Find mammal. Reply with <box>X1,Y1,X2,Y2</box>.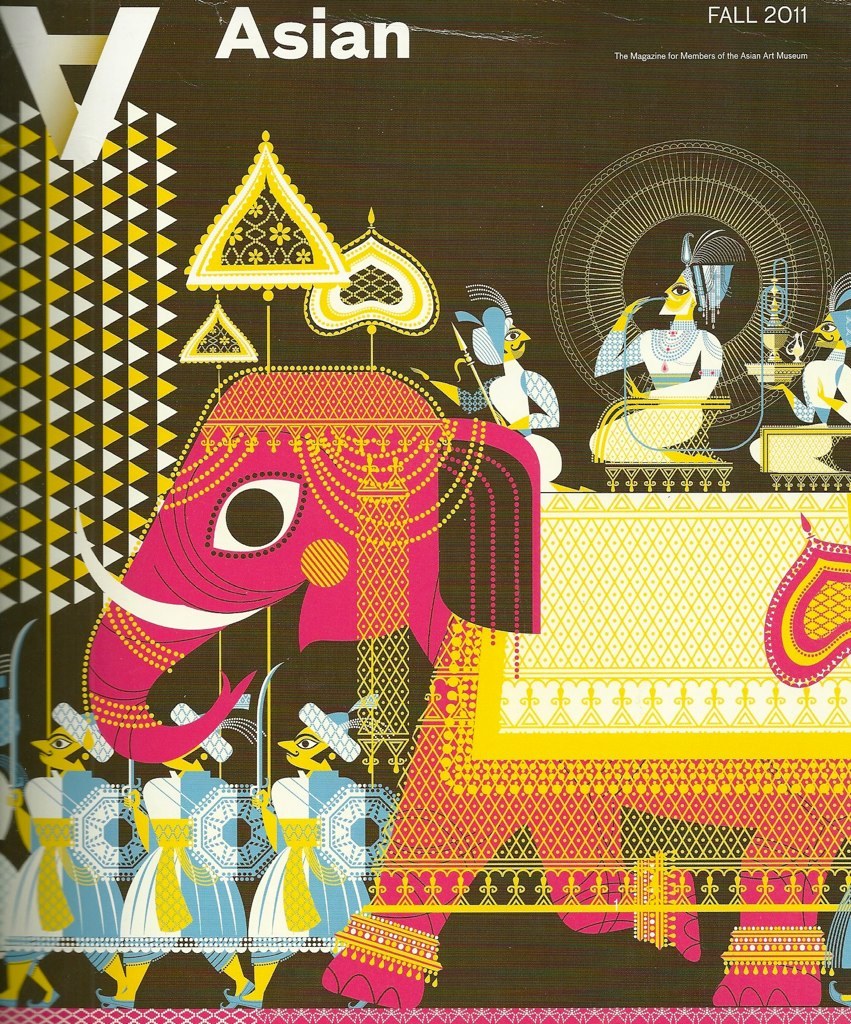
<box>95,704,253,1010</box>.
